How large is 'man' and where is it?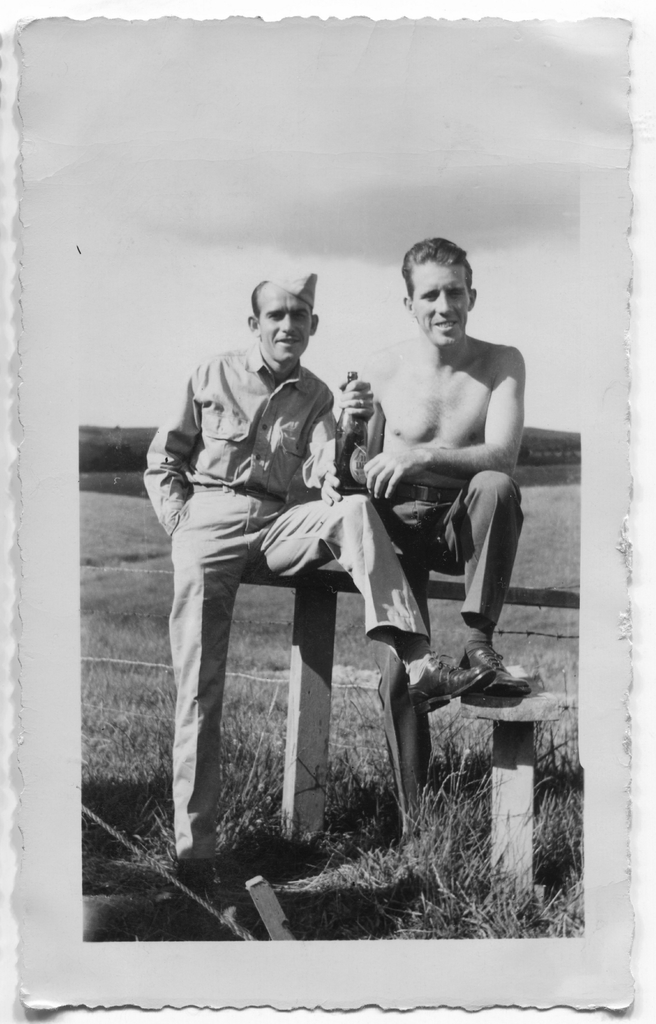
Bounding box: (x1=134, y1=259, x2=487, y2=893).
